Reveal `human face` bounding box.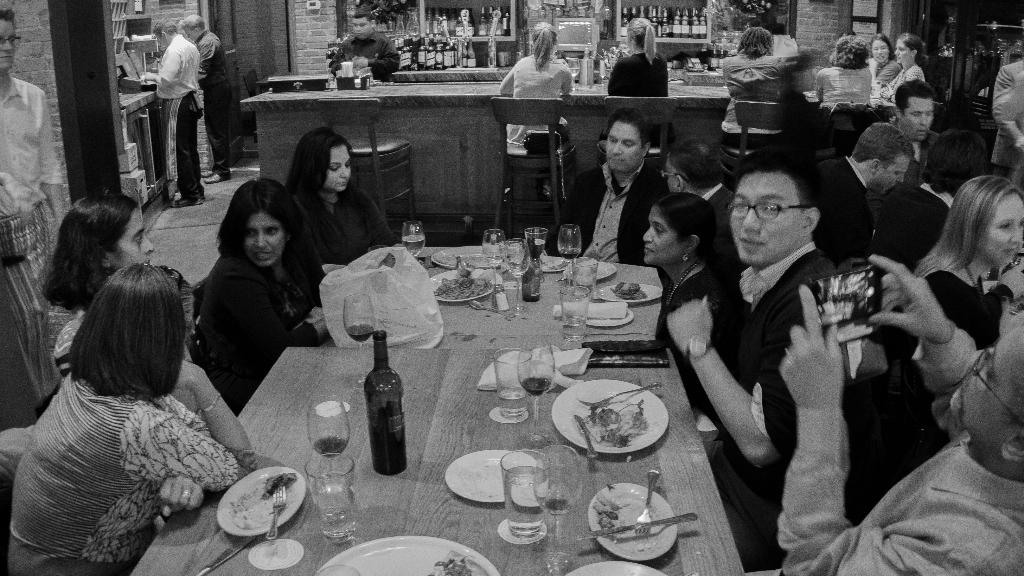
Revealed: box(606, 121, 644, 172).
